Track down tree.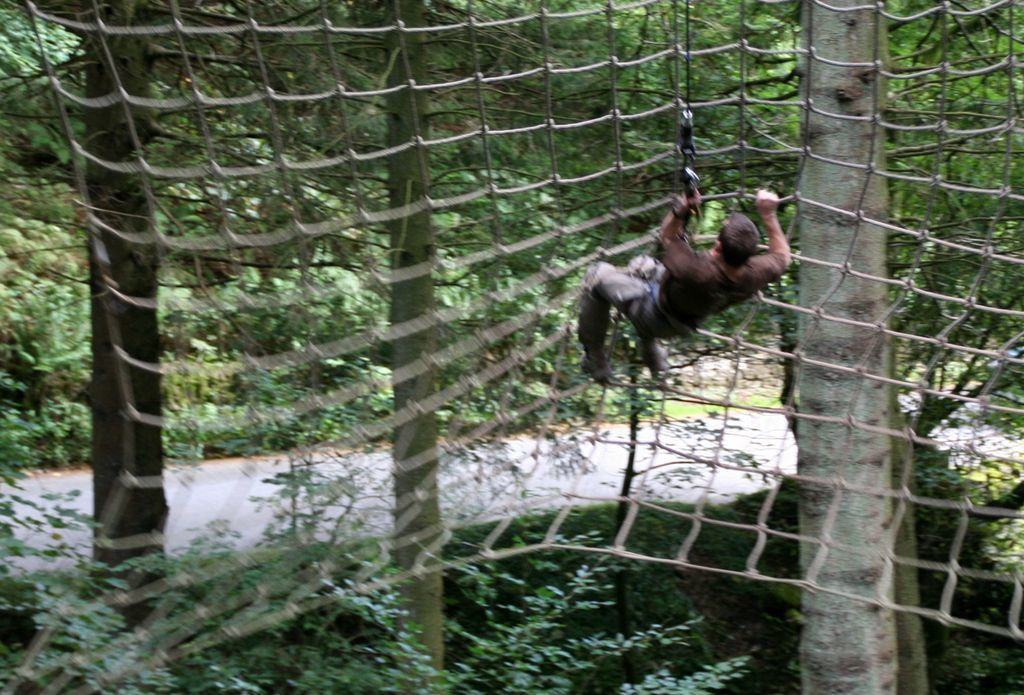
Tracked to (left=386, top=0, right=452, bottom=694).
